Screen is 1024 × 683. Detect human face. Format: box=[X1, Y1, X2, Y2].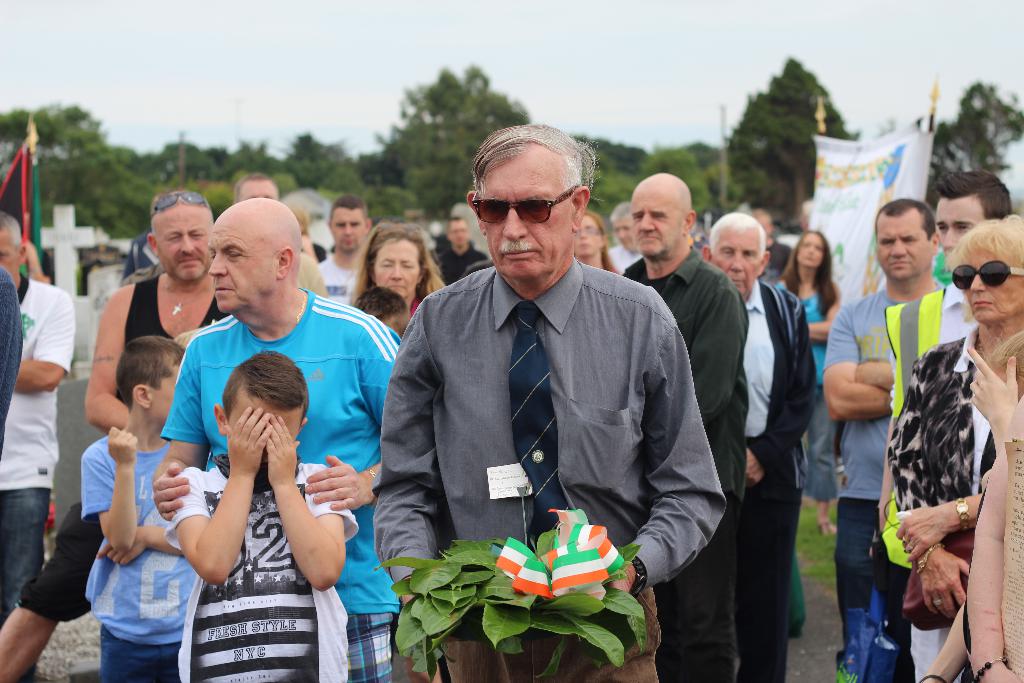
box=[376, 236, 418, 299].
